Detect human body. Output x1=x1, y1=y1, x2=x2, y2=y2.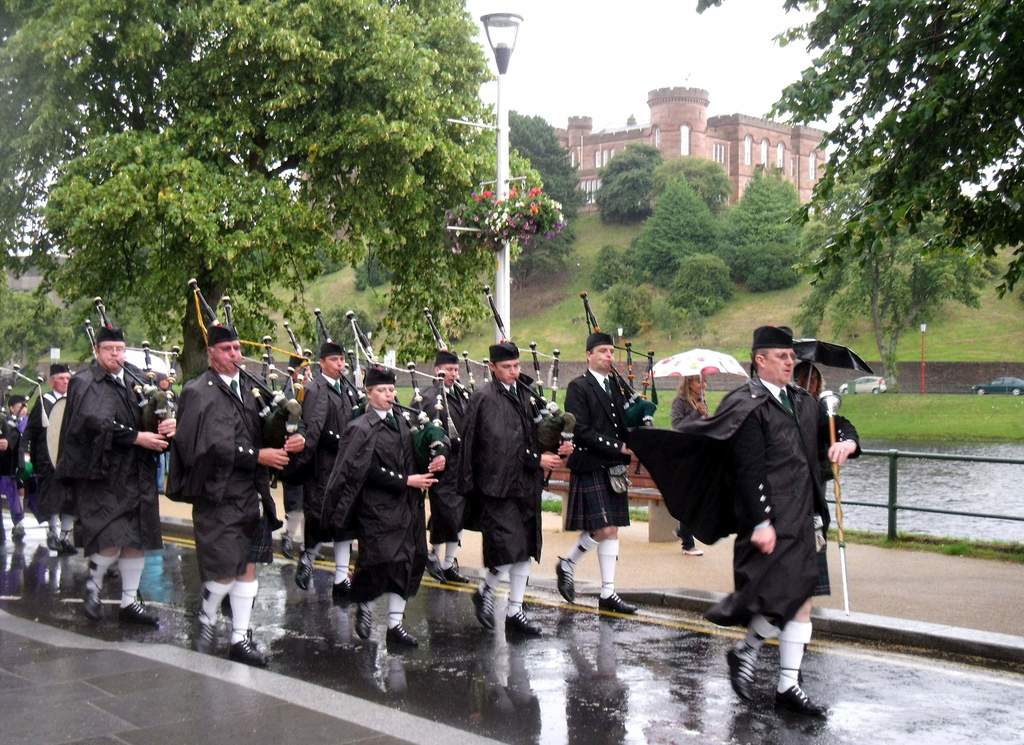
x1=25, y1=349, x2=74, y2=556.
